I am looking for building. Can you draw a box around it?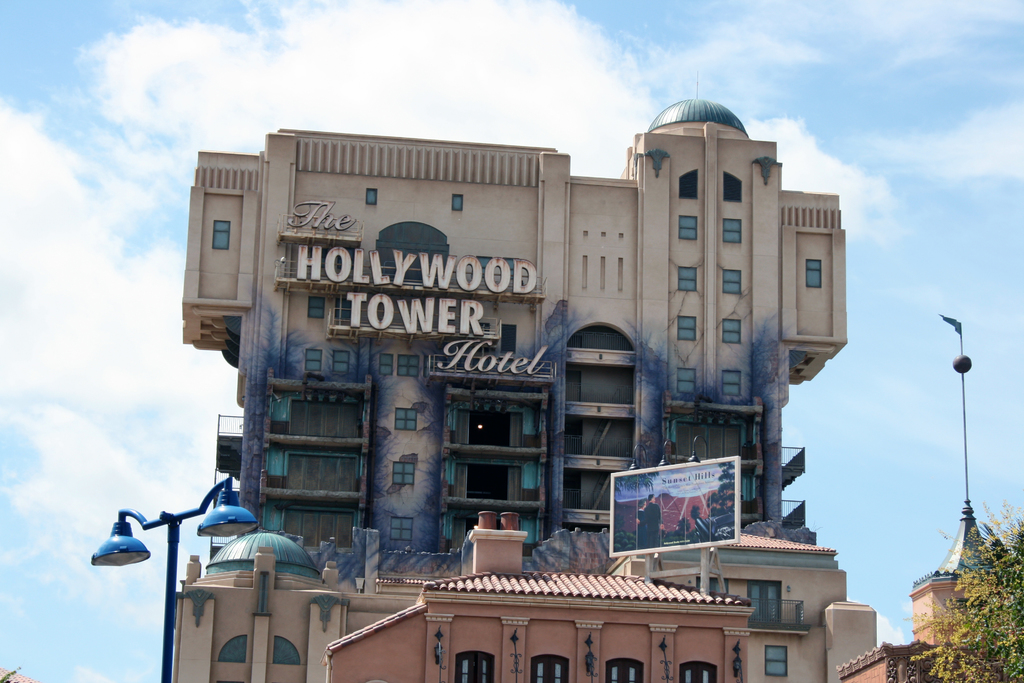
Sure, the bounding box is [left=175, top=71, right=877, bottom=682].
